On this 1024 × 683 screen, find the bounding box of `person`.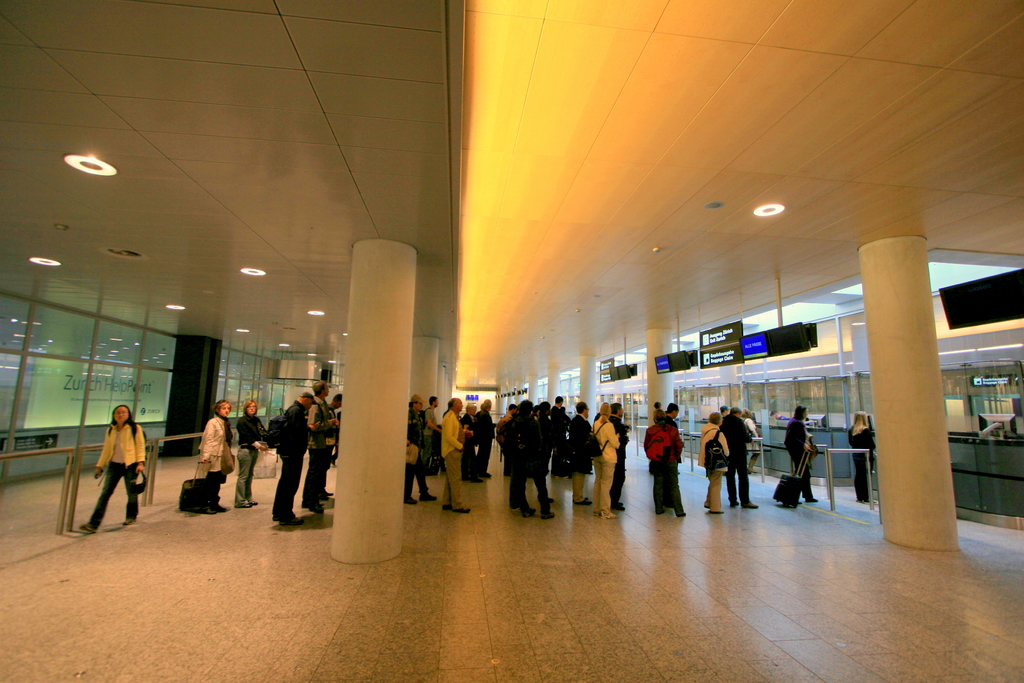
Bounding box: (698,413,730,513).
